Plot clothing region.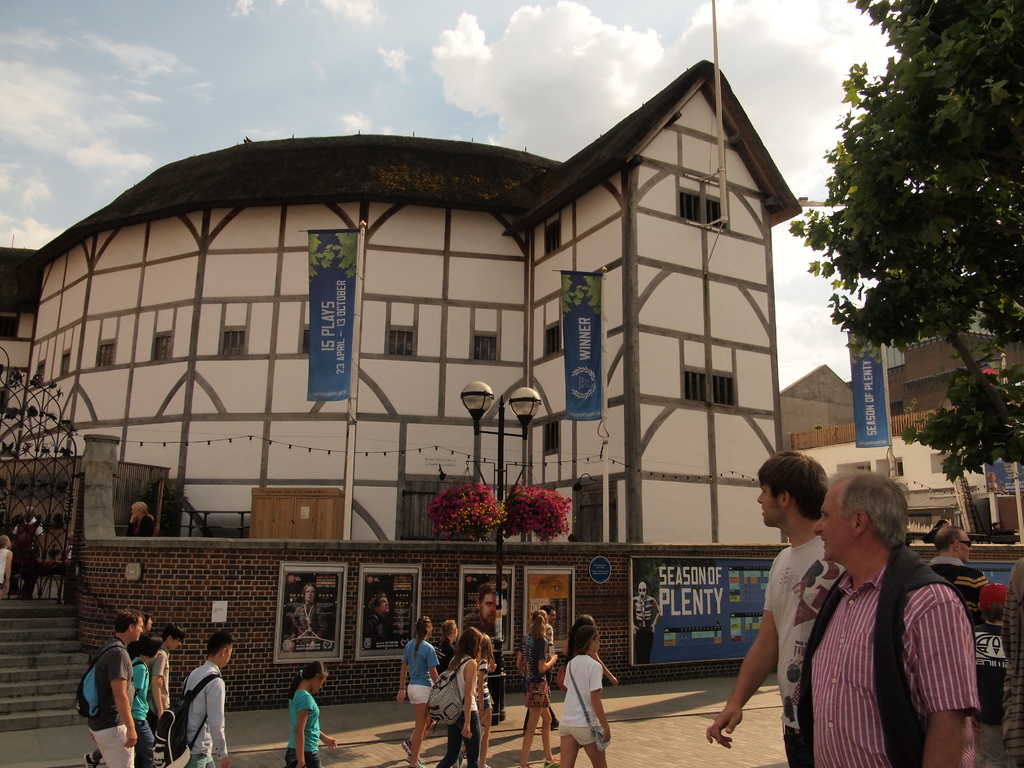
Plotted at (left=288, top=685, right=321, bottom=767).
